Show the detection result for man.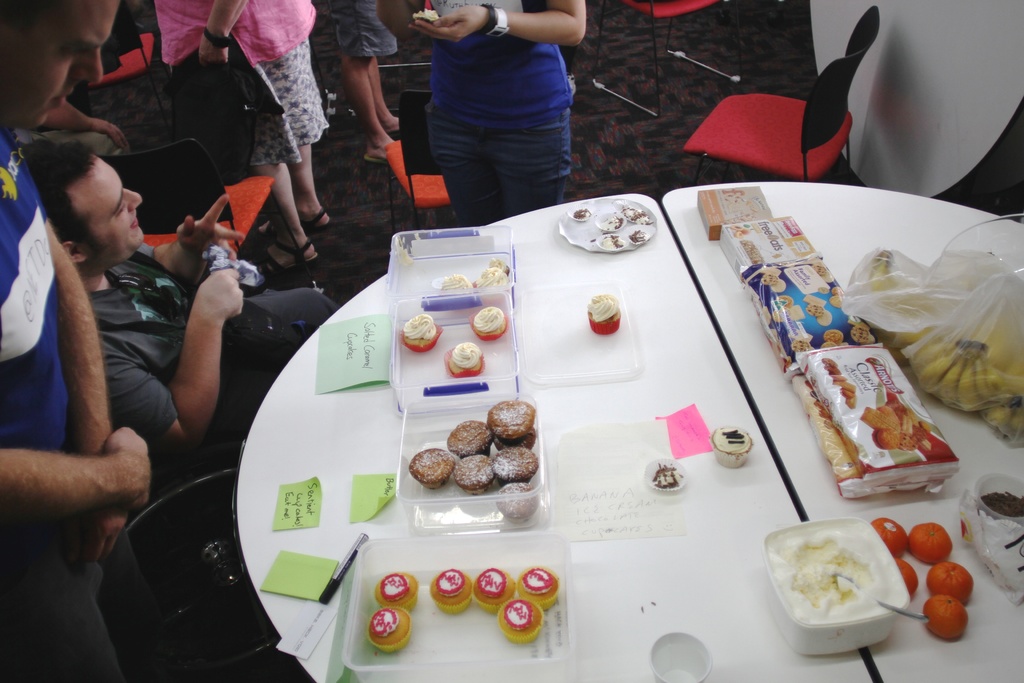
(left=0, top=0, right=129, bottom=682).
